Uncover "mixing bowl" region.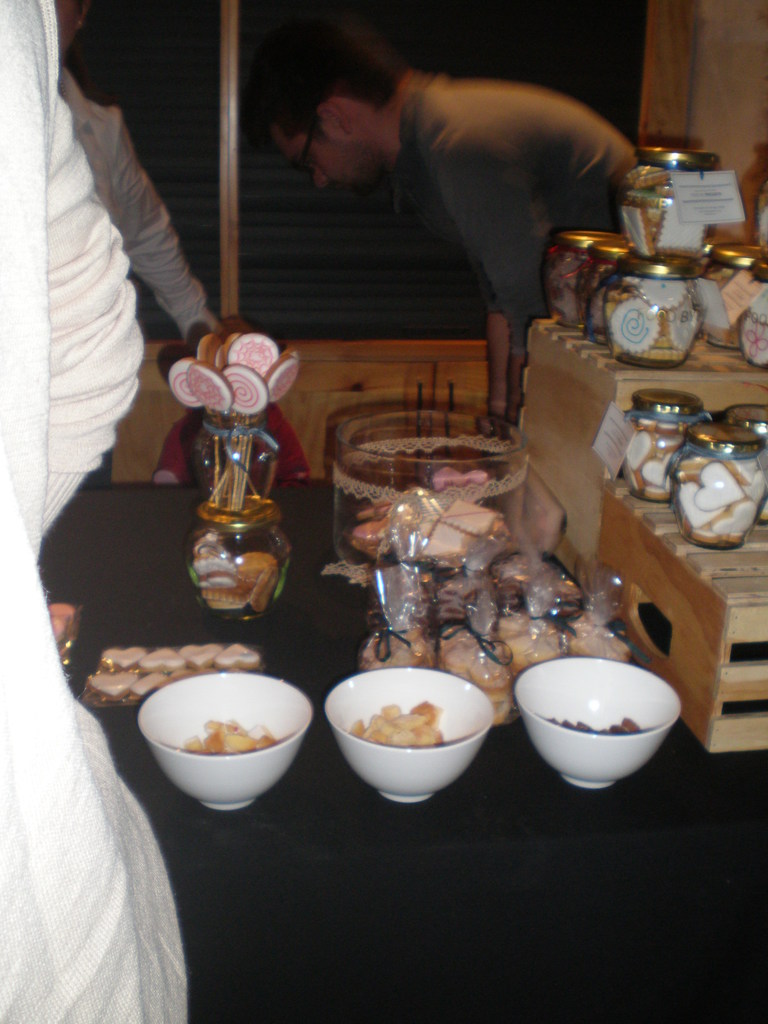
Uncovered: box(316, 660, 514, 803).
